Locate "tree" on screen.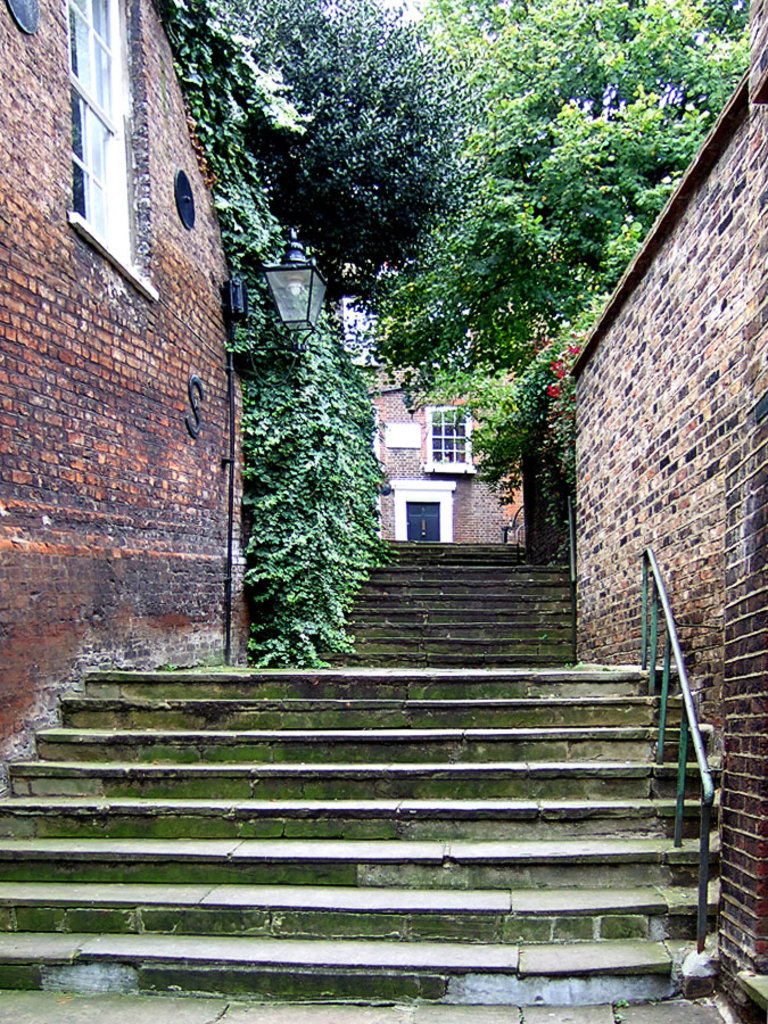
On screen at (x1=345, y1=0, x2=763, y2=497).
